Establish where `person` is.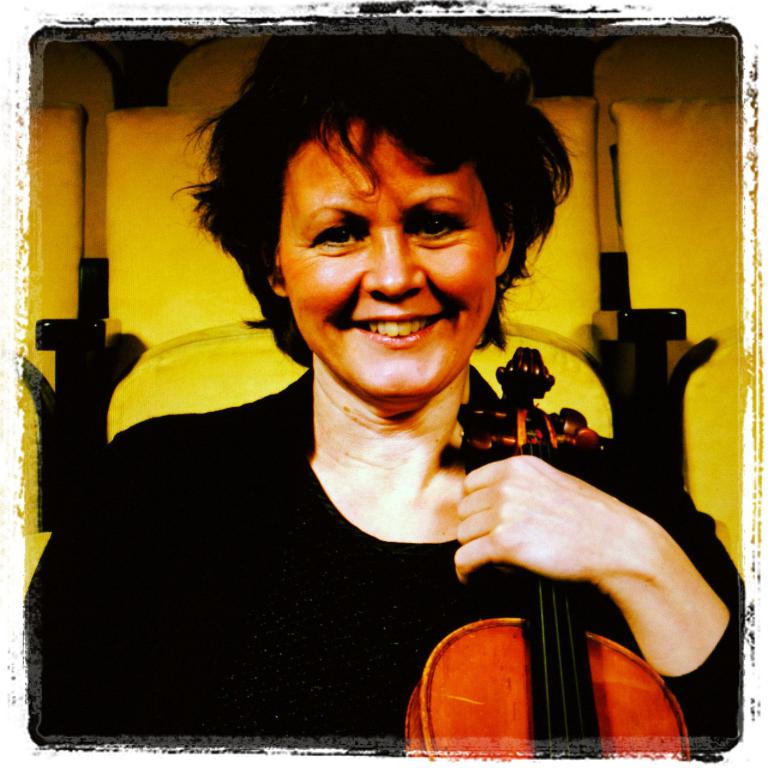
Established at l=108, t=71, r=669, b=758.
